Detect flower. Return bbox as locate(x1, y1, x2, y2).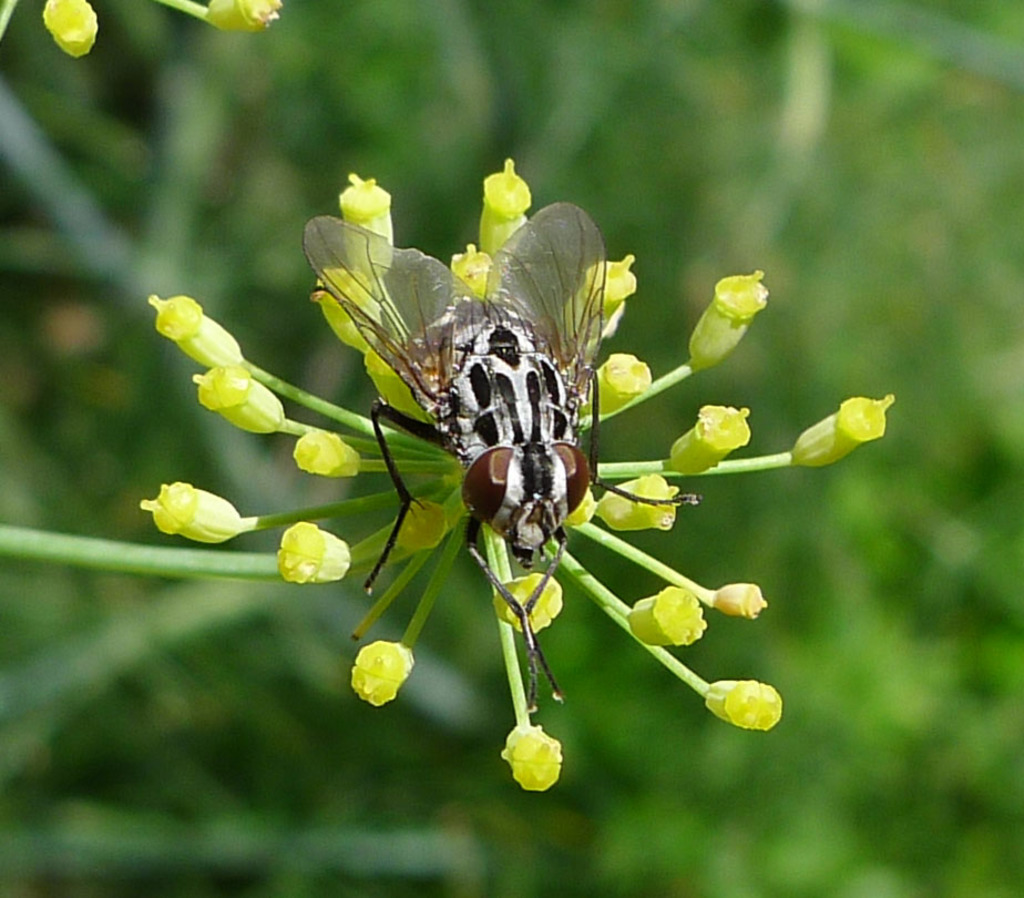
locate(475, 160, 533, 261).
